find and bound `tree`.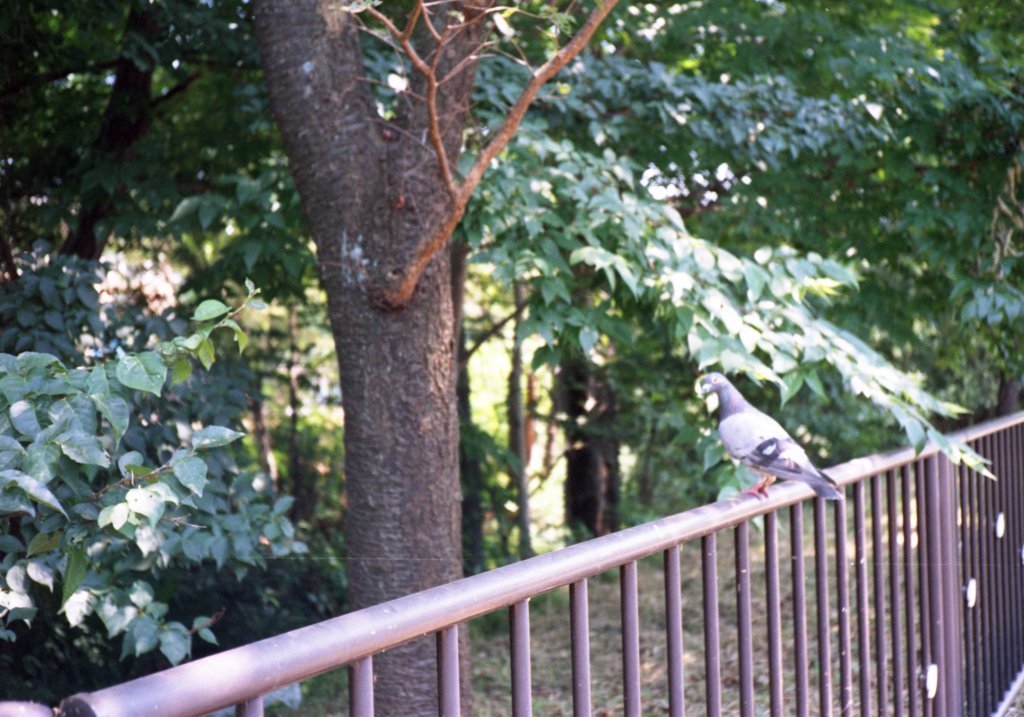
Bound: bbox(24, 0, 1023, 661).
